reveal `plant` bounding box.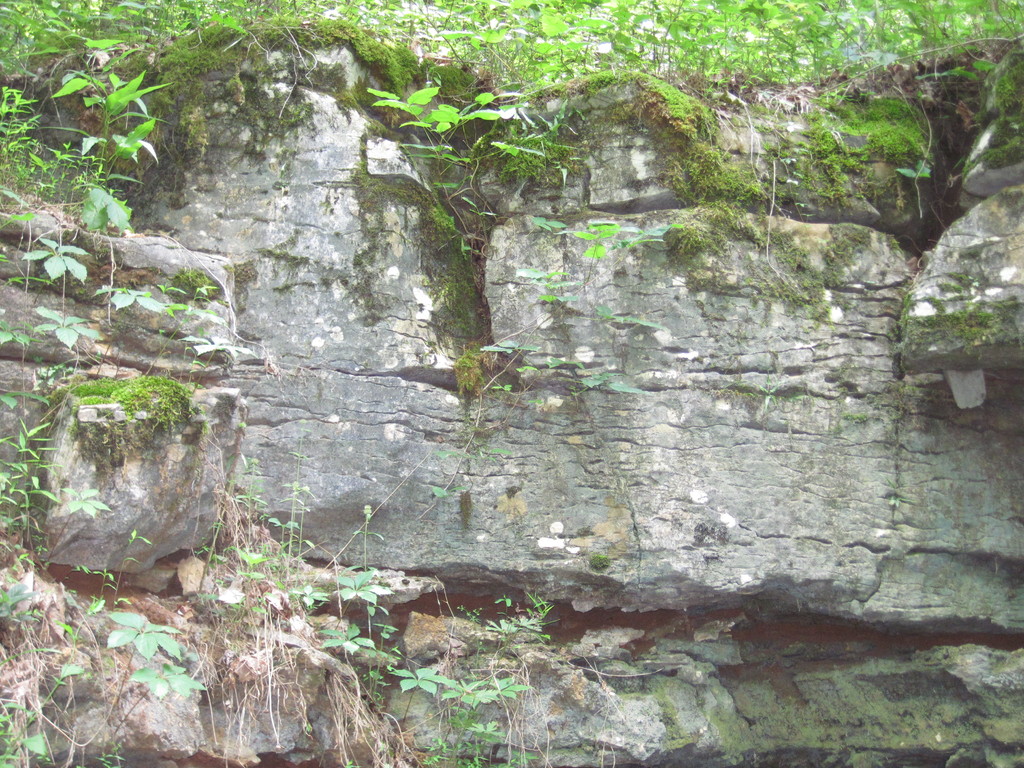
Revealed: 634,52,757,148.
